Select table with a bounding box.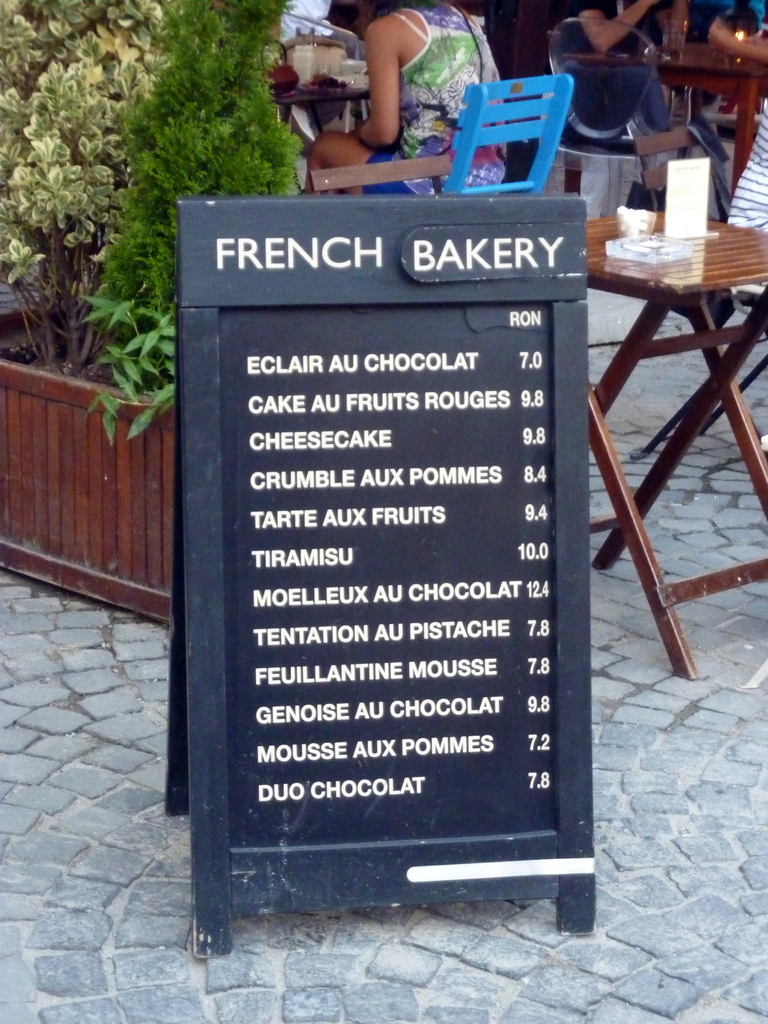
567/146/753/700.
